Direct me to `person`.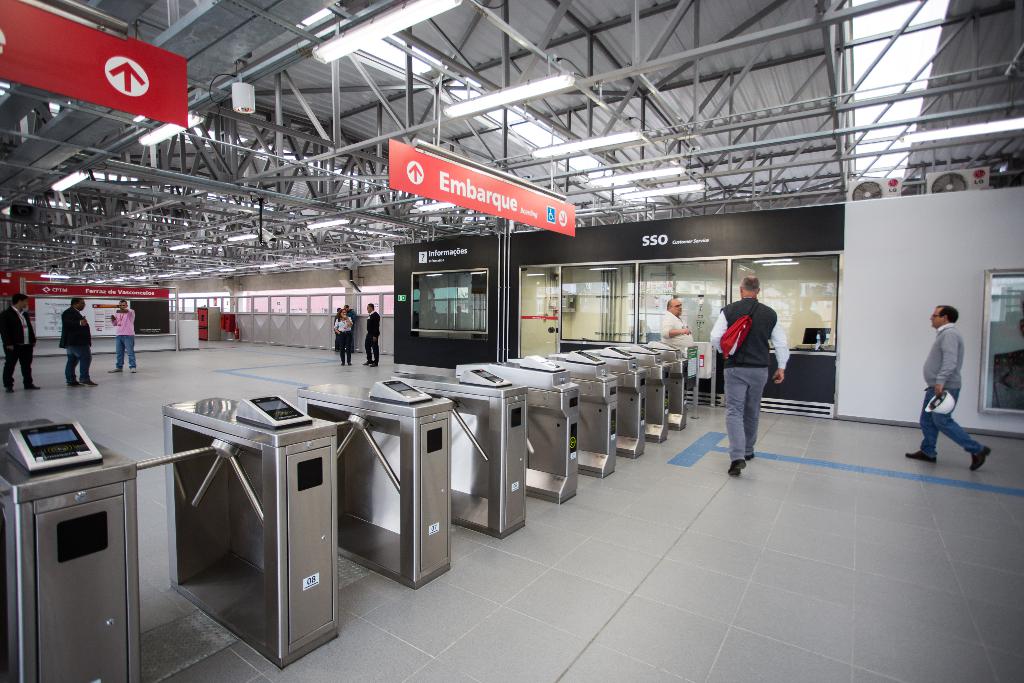
Direction: left=360, top=299, right=383, bottom=363.
